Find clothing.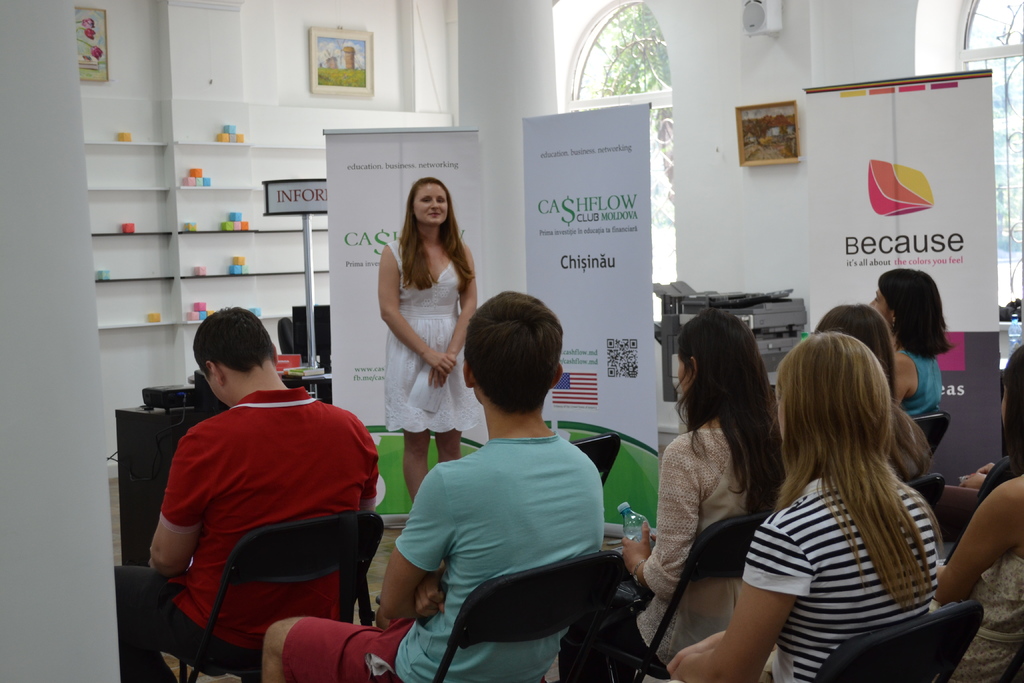
(733, 466, 934, 682).
